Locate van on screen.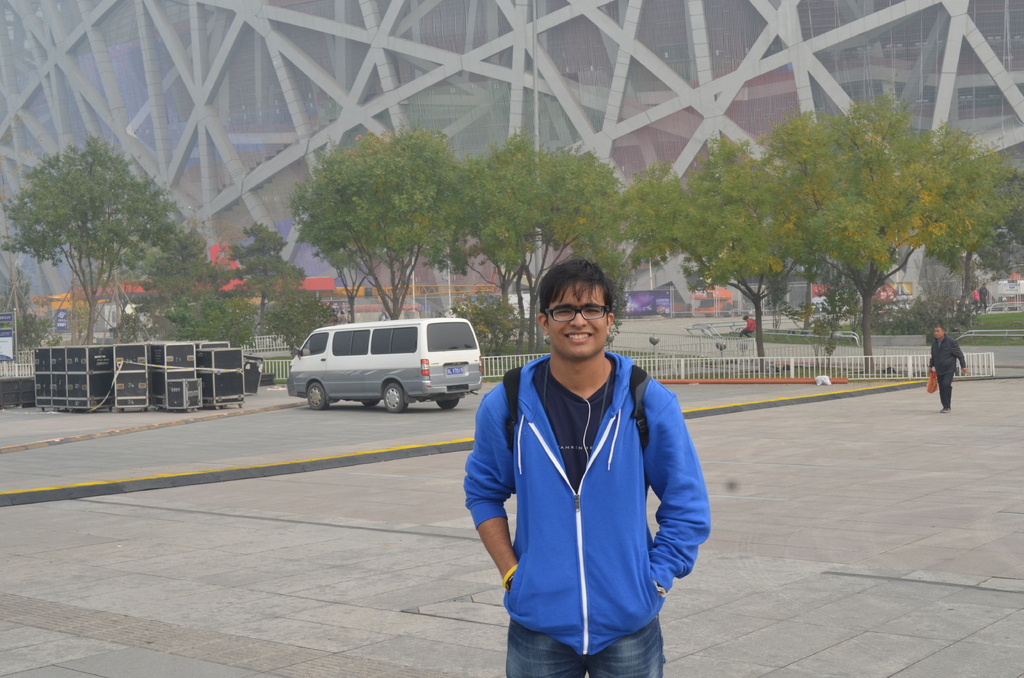
On screen at box=[285, 315, 485, 414].
